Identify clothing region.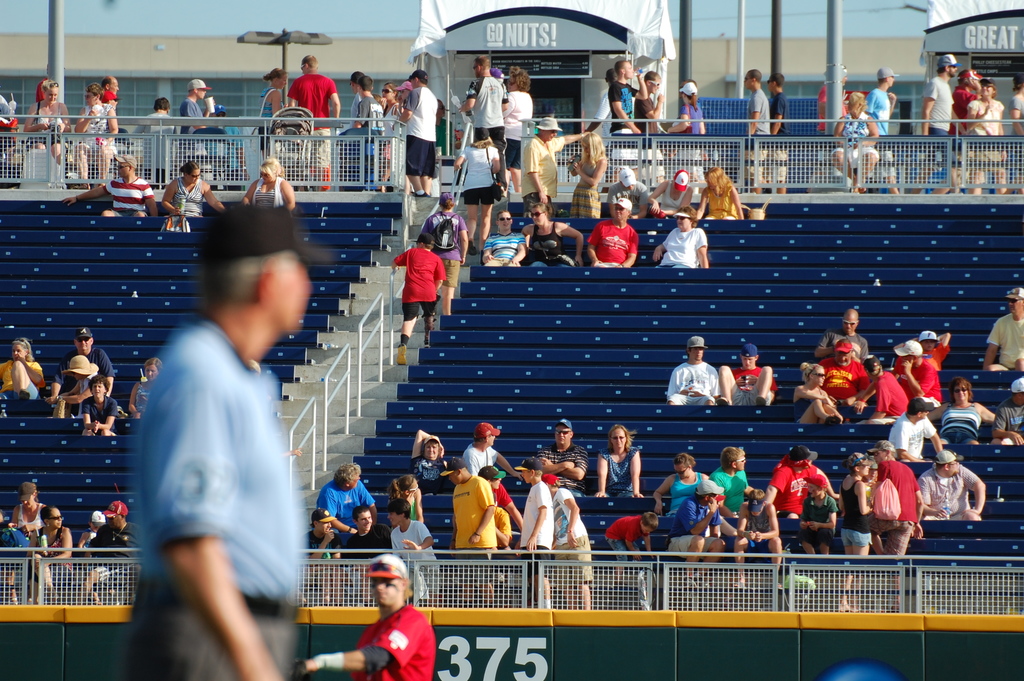
Region: [939,401,981,446].
